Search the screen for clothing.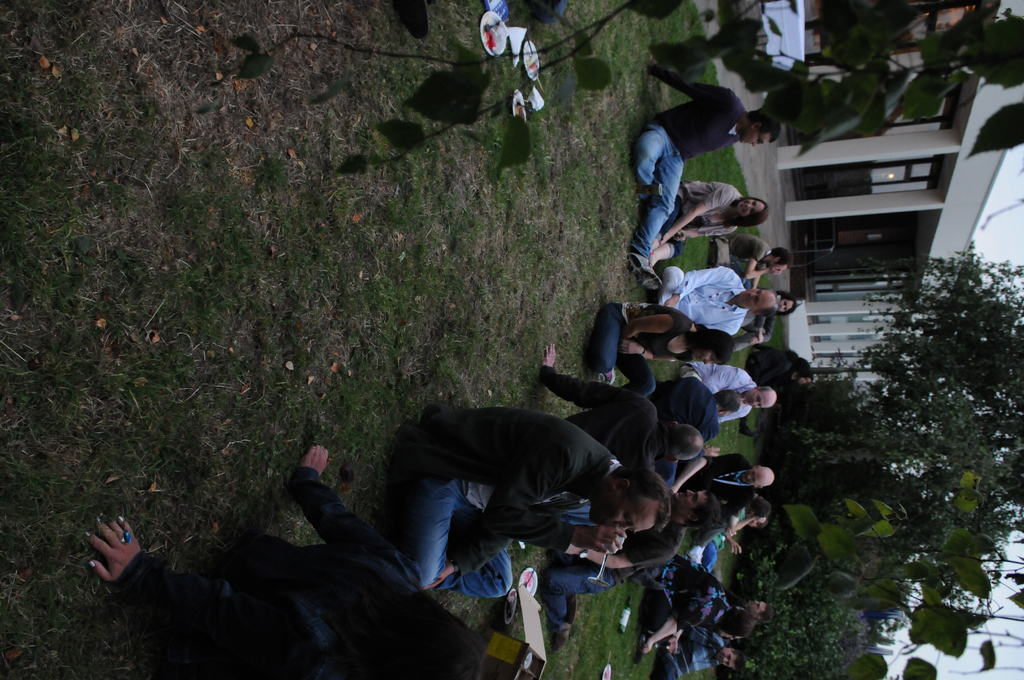
Found at 541:364:670:475.
